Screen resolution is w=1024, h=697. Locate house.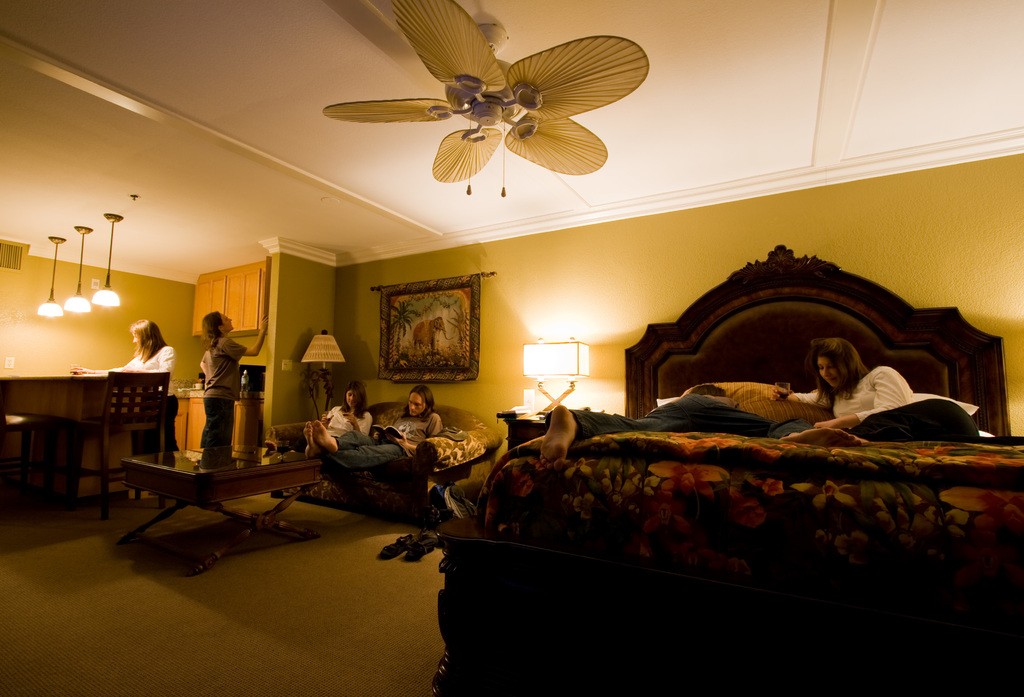
BBox(0, 0, 1023, 696).
